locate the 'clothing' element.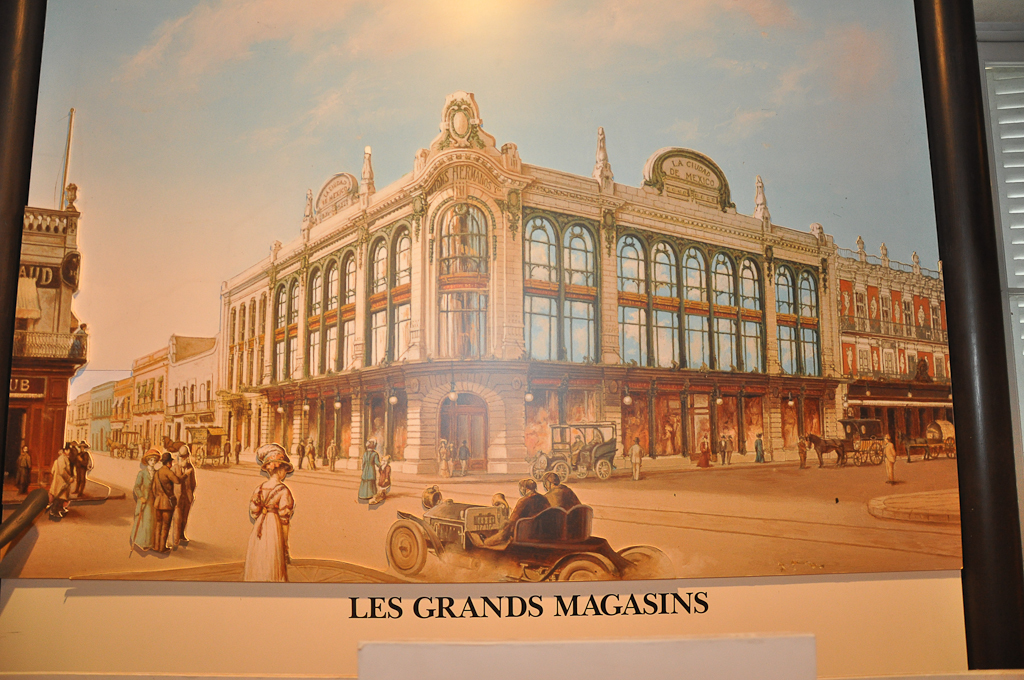
Element bbox: [left=241, top=484, right=303, bottom=591].
